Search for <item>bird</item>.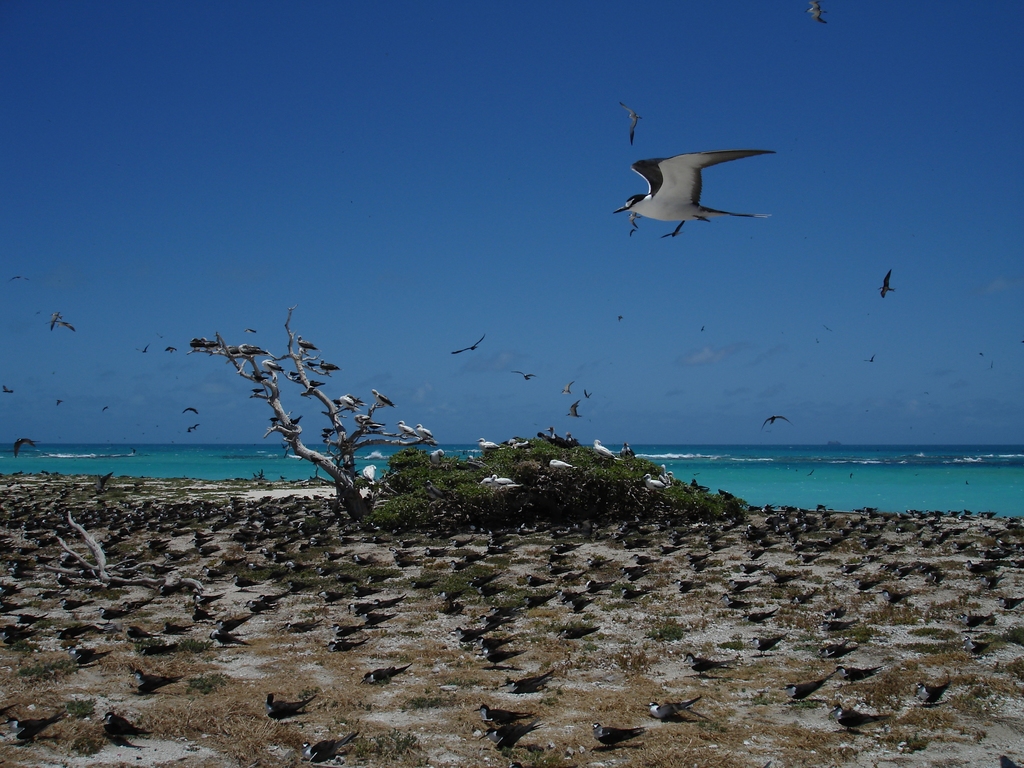
Found at bbox(324, 550, 346, 559).
